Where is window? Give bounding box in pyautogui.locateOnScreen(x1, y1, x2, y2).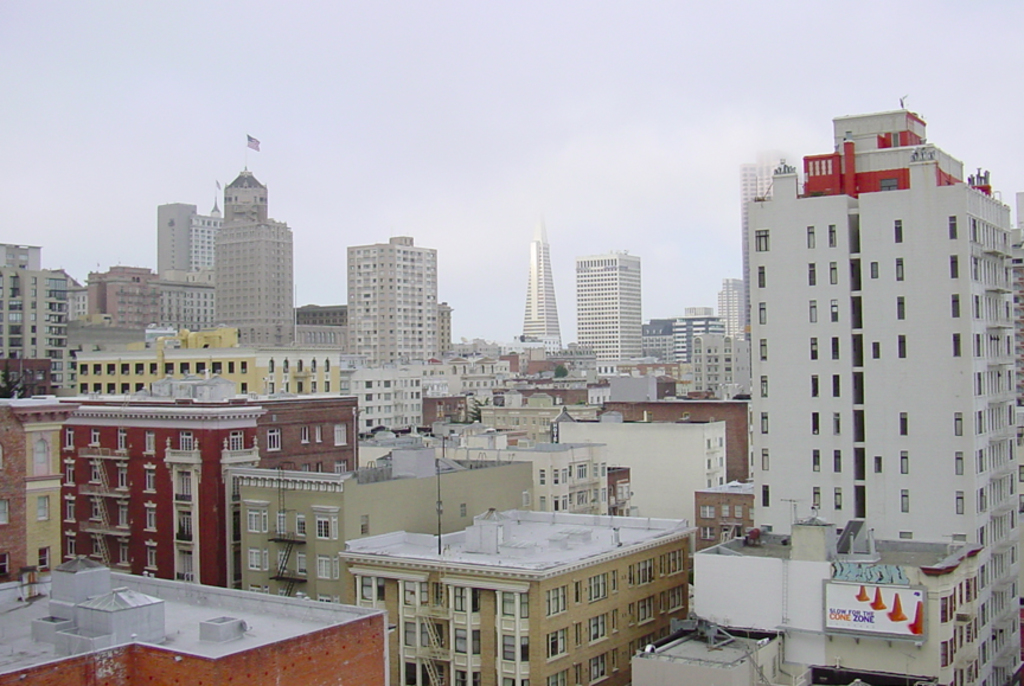
pyautogui.locateOnScreen(948, 333, 960, 358).
